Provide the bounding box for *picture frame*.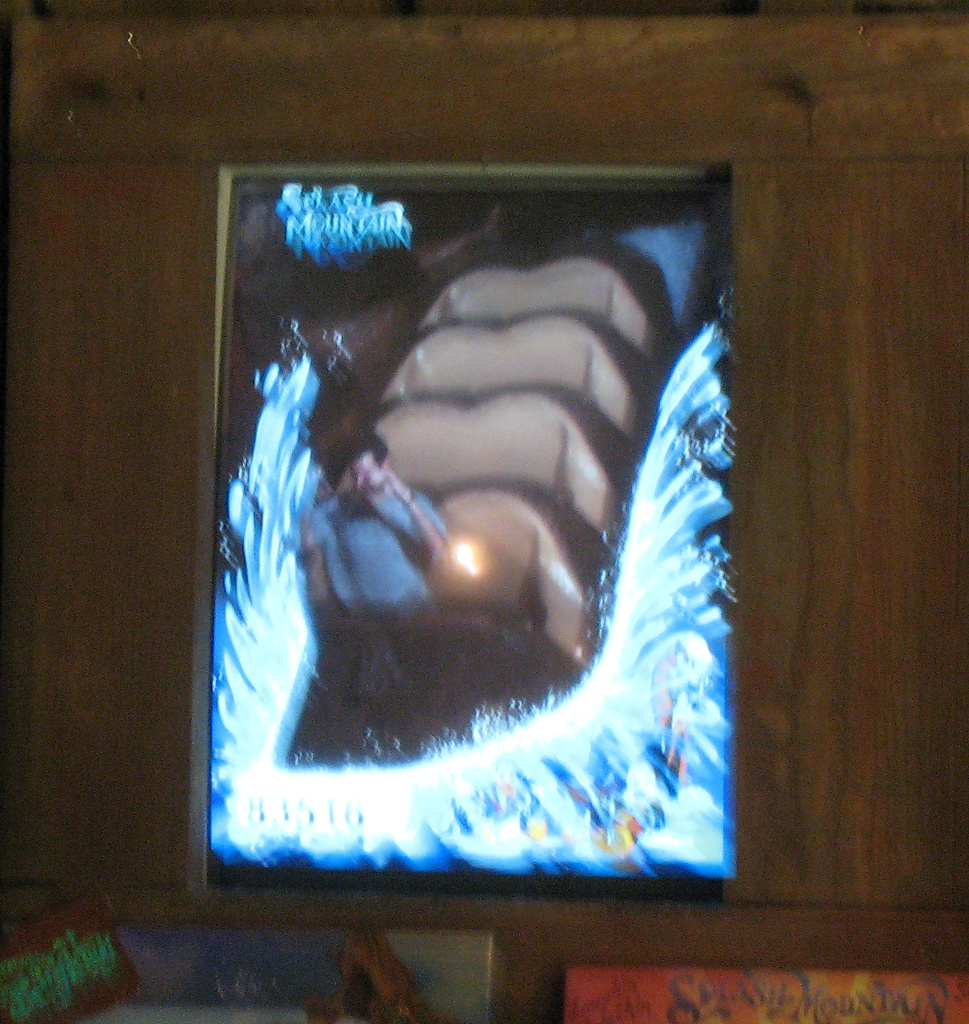
[x1=187, y1=158, x2=739, y2=891].
